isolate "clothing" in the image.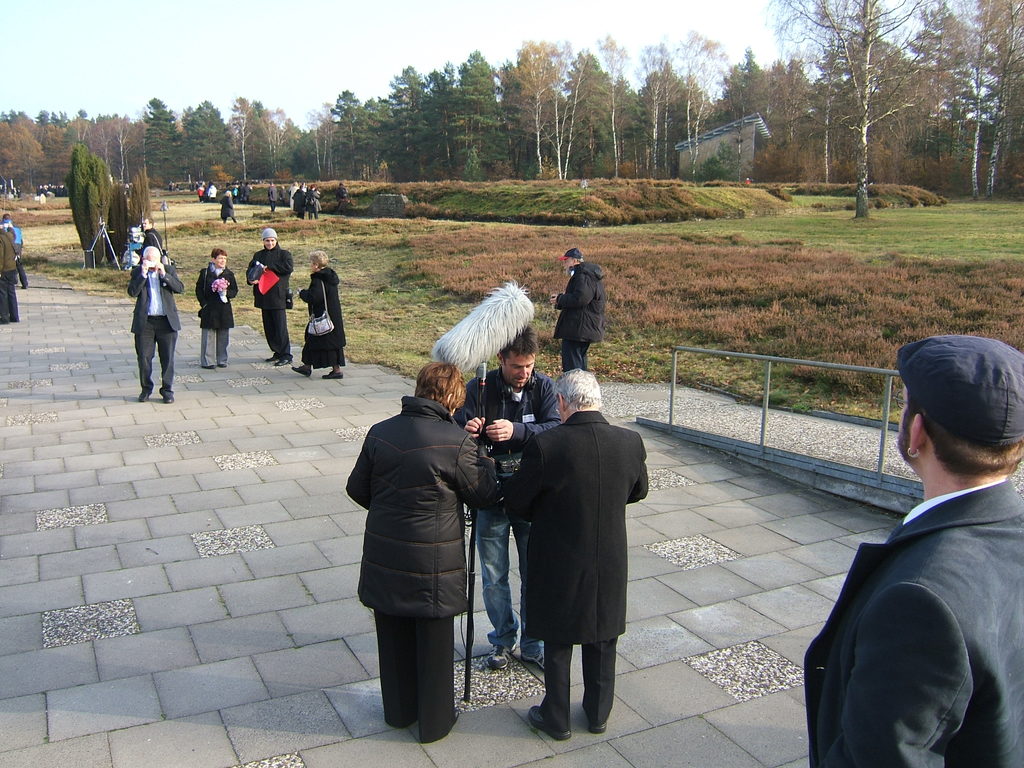
Isolated region: box=[453, 364, 556, 654].
